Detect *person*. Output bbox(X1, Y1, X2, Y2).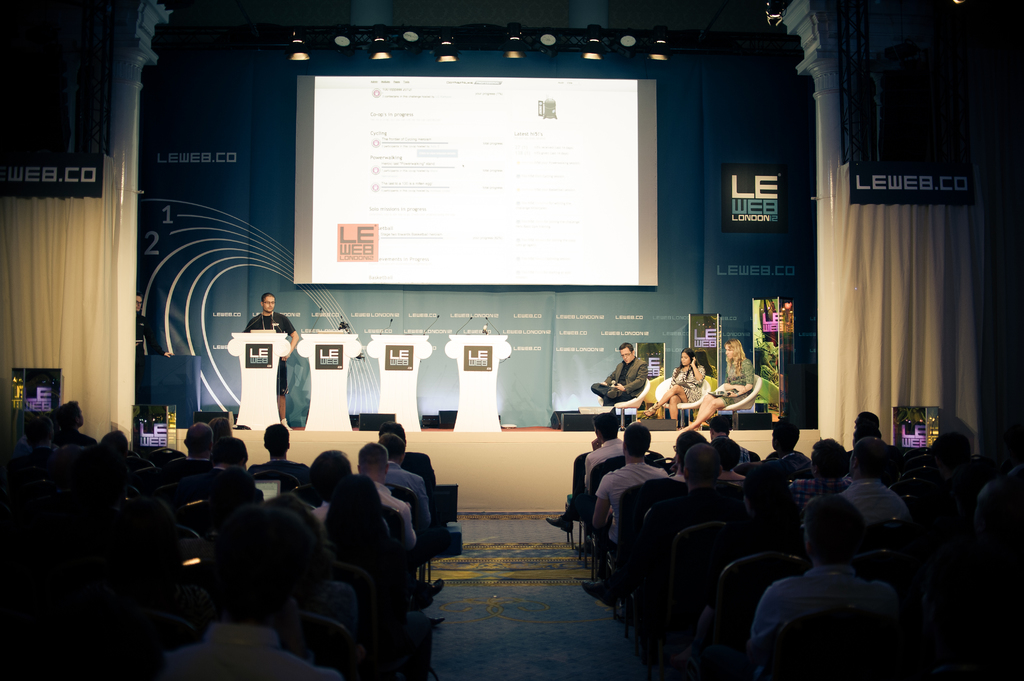
bbox(239, 303, 307, 360).
